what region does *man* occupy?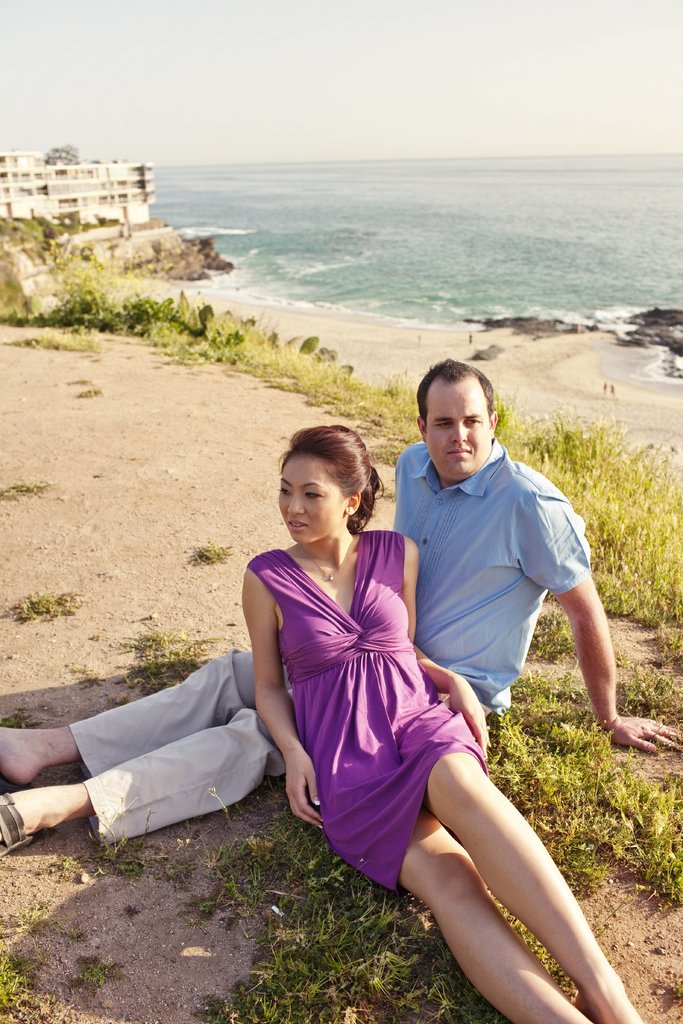
l=0, t=367, r=682, b=844.
